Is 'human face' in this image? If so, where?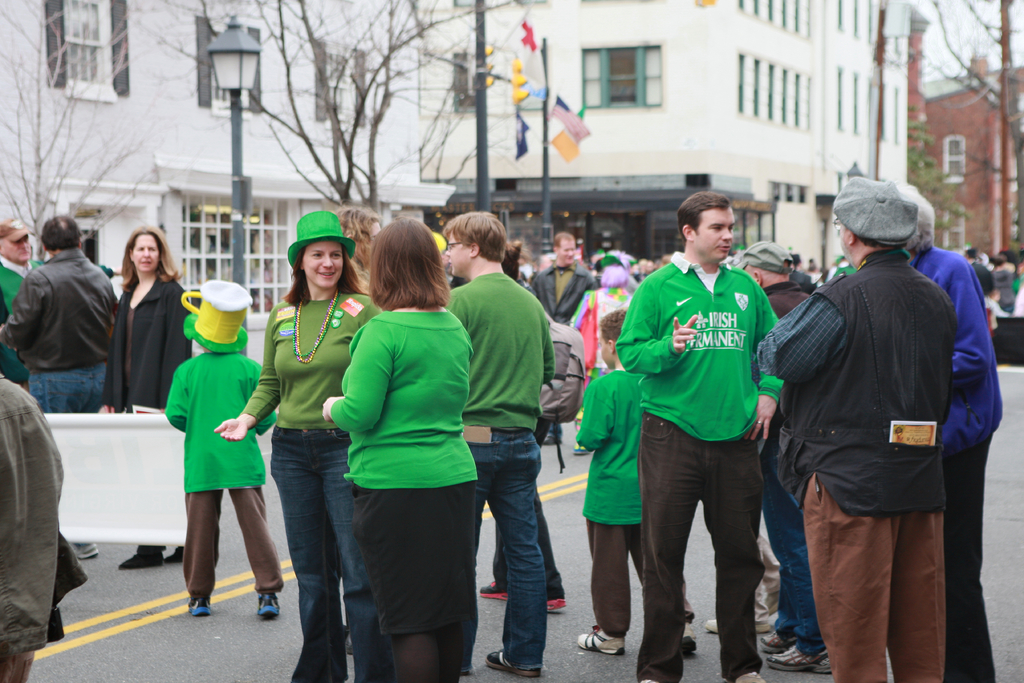
Yes, at bbox=[1, 231, 33, 263].
